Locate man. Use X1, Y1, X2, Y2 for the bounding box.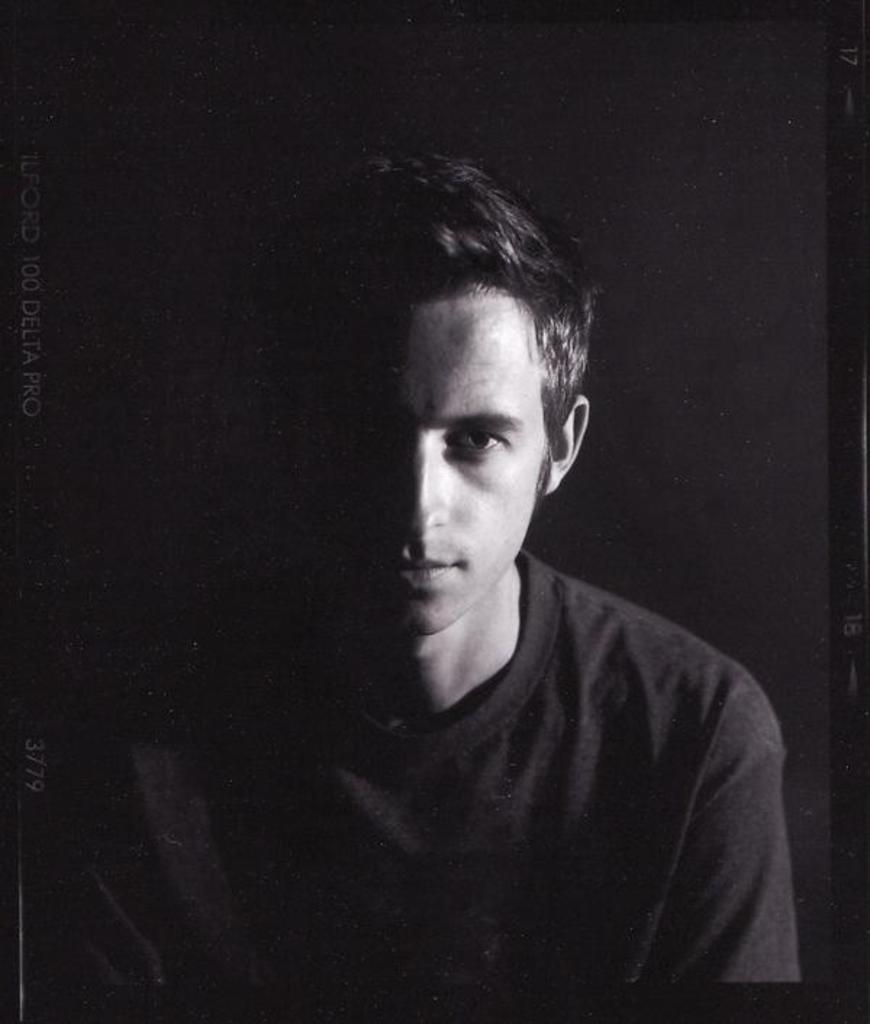
30, 157, 800, 988.
